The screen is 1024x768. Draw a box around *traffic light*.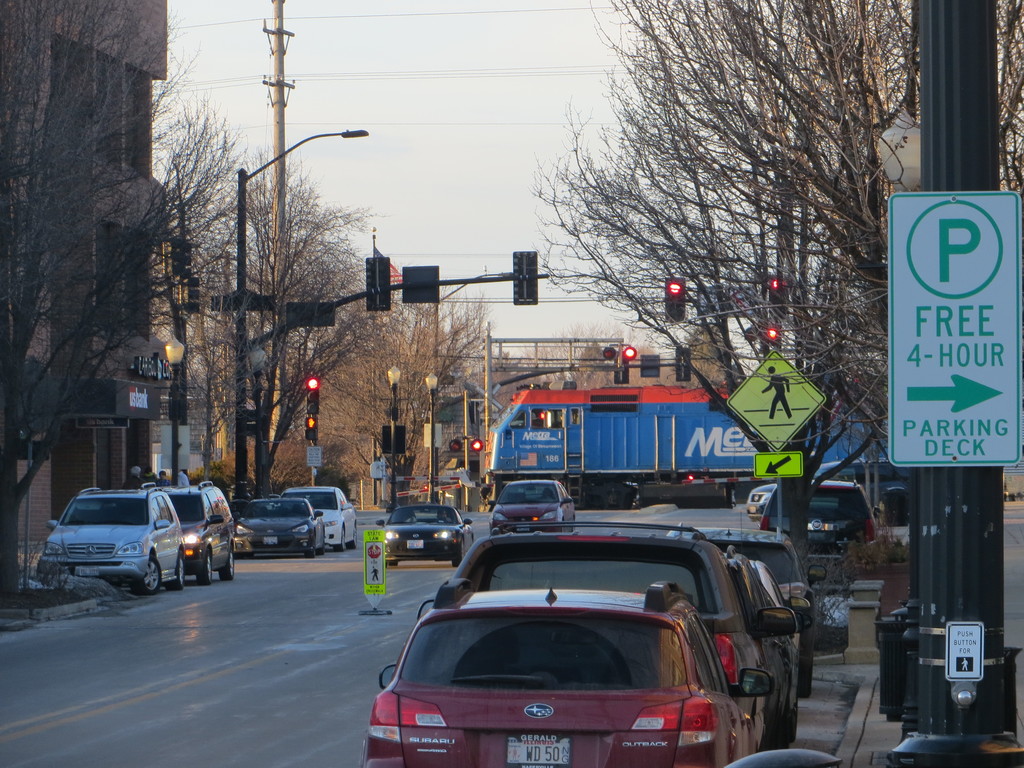
[615, 356, 627, 383].
